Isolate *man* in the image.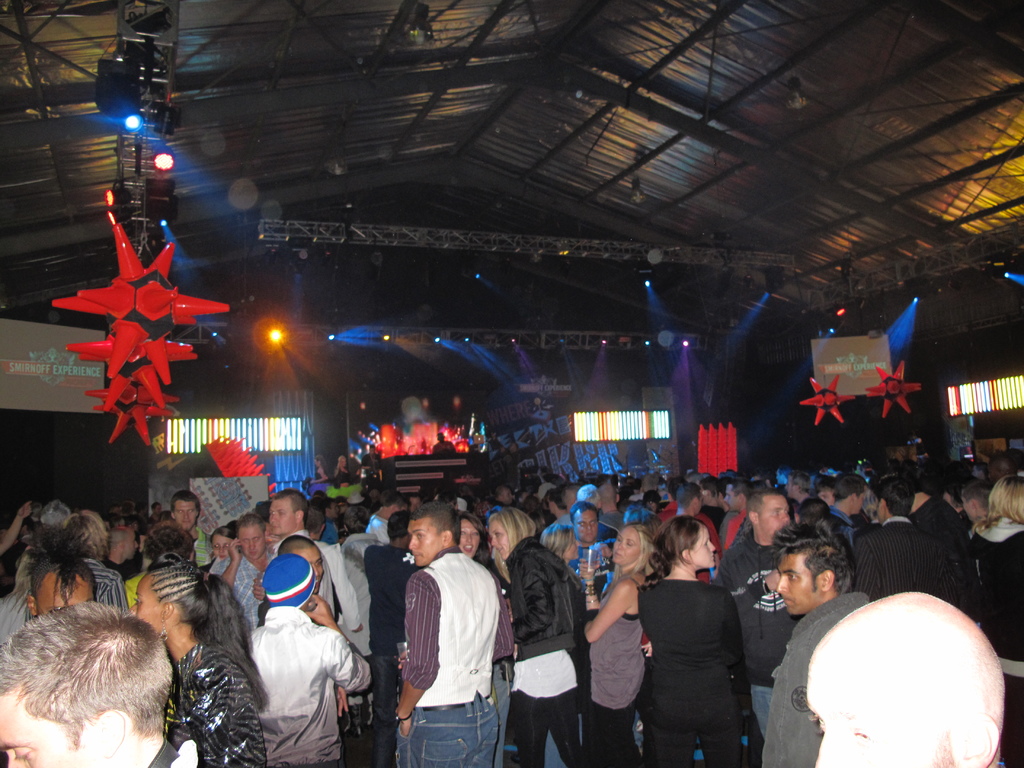
Isolated region: x1=562 y1=500 x2=618 y2=604.
